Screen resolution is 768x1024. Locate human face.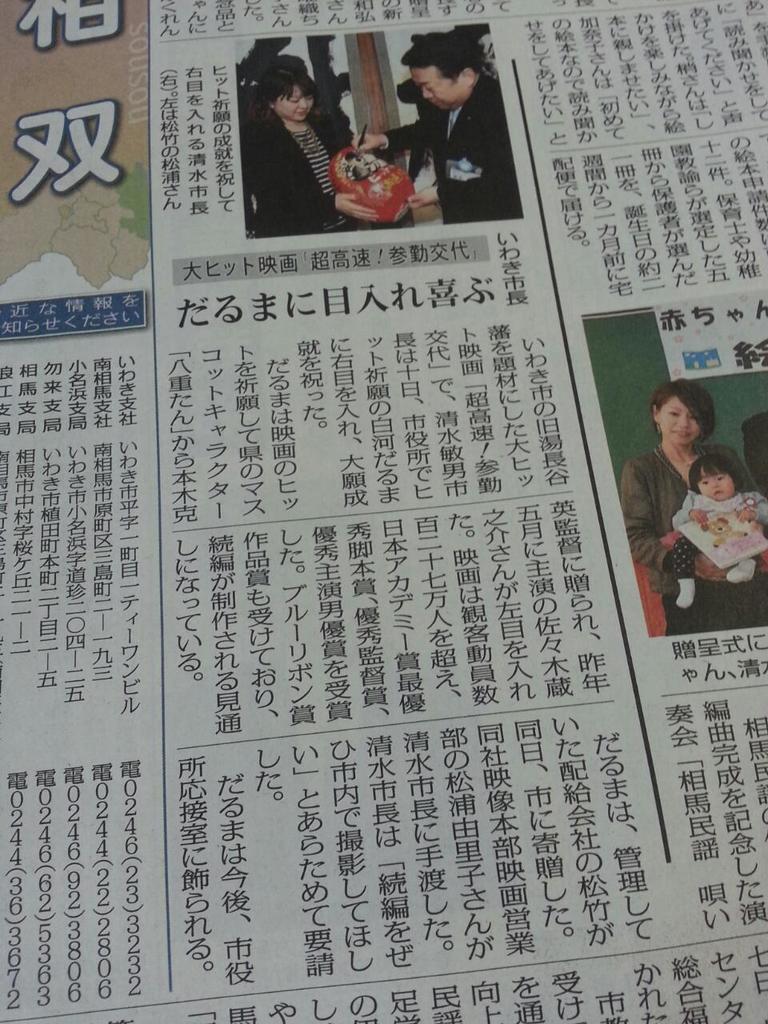
BBox(278, 79, 318, 119).
